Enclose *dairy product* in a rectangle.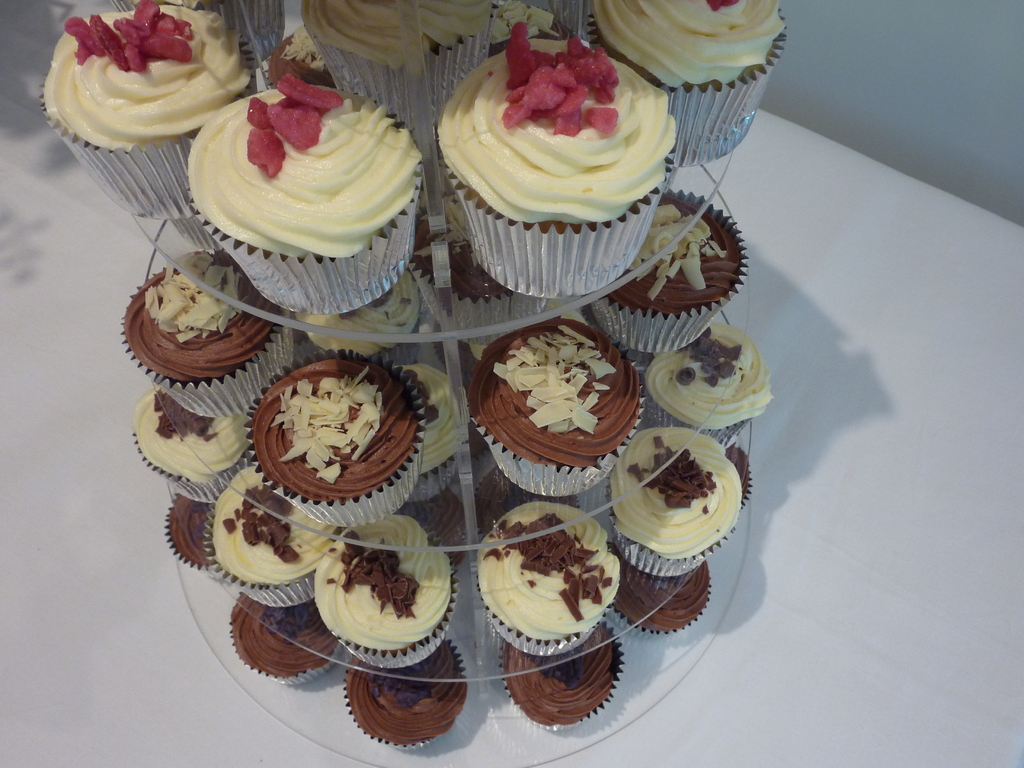
BBox(500, 627, 628, 726).
